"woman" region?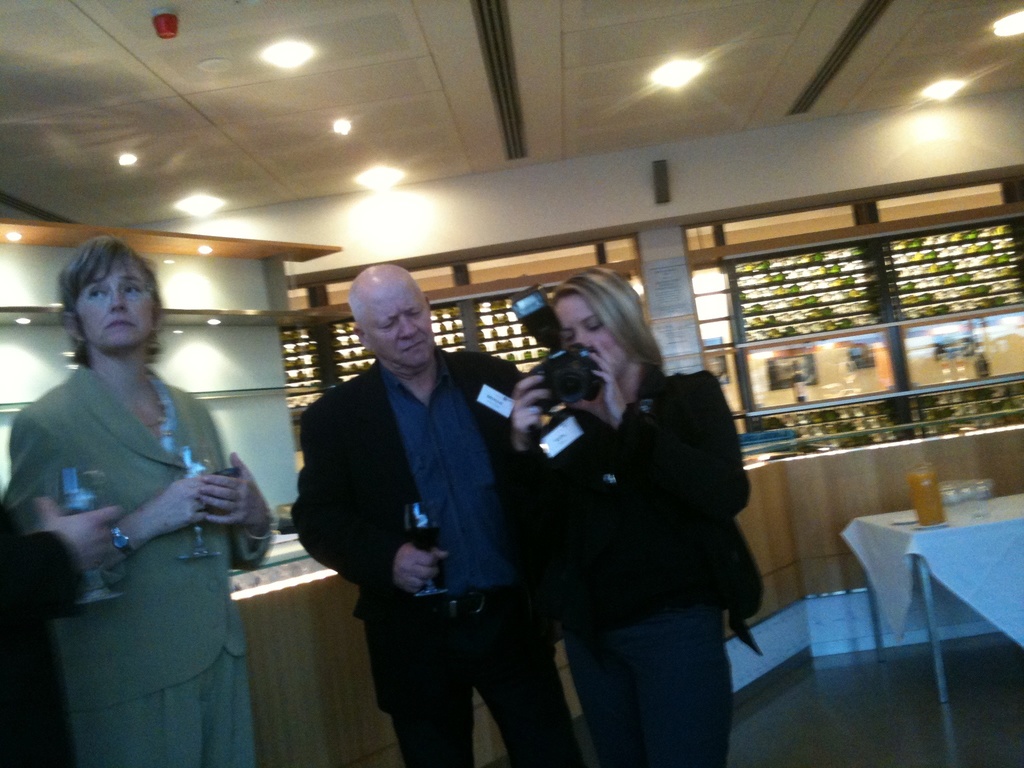
24, 225, 269, 767
